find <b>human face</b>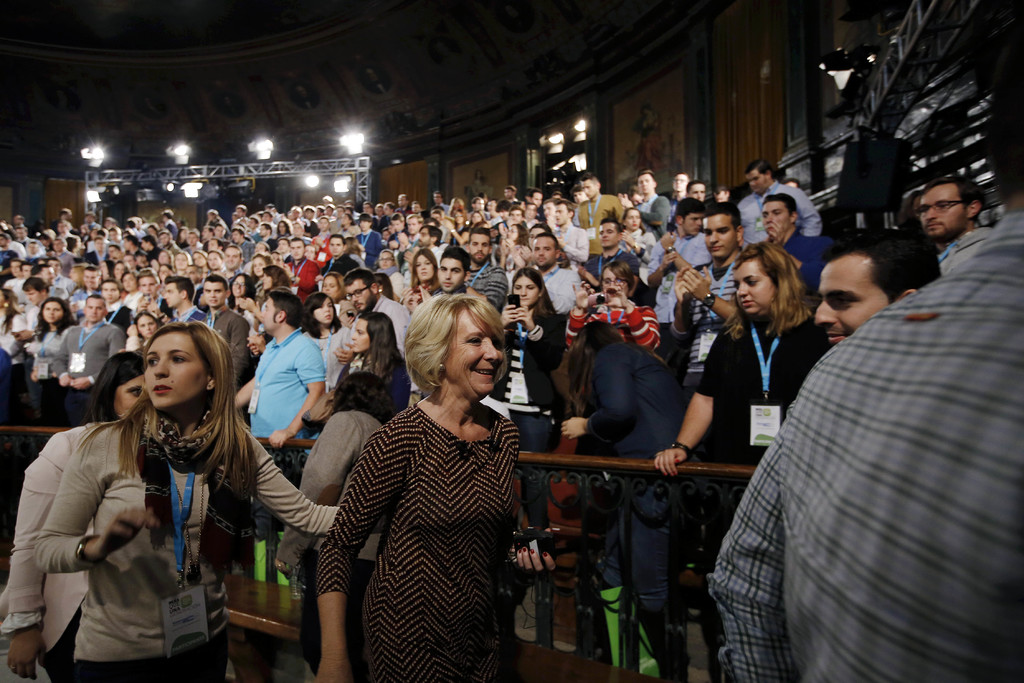
[left=138, top=315, right=156, bottom=342]
